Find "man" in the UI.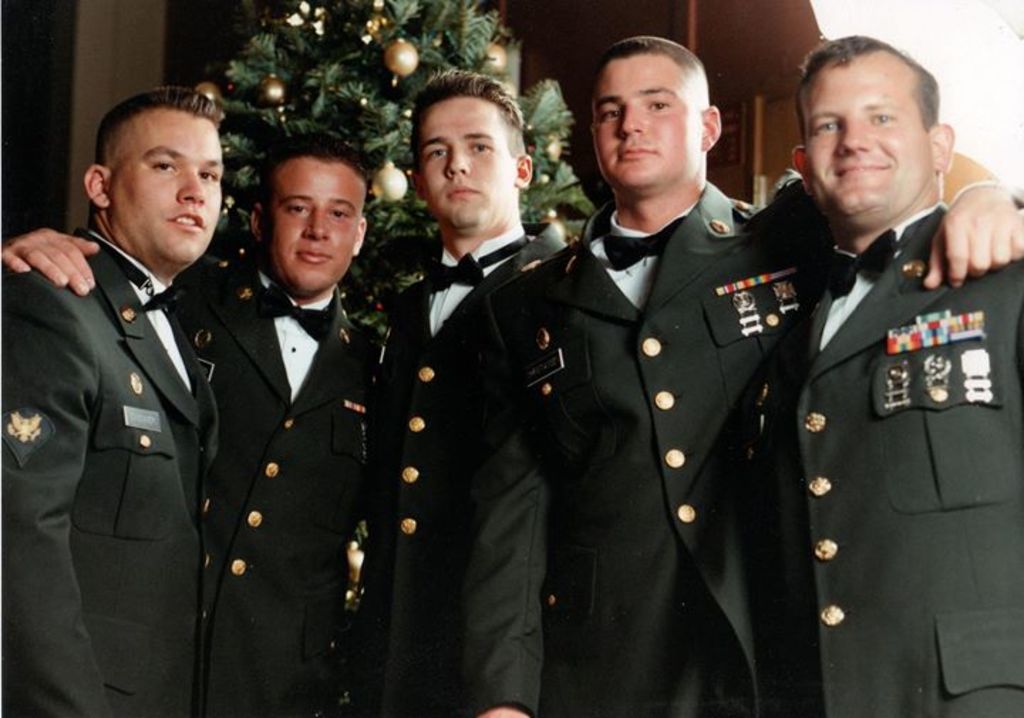
UI element at 0:78:233:717.
